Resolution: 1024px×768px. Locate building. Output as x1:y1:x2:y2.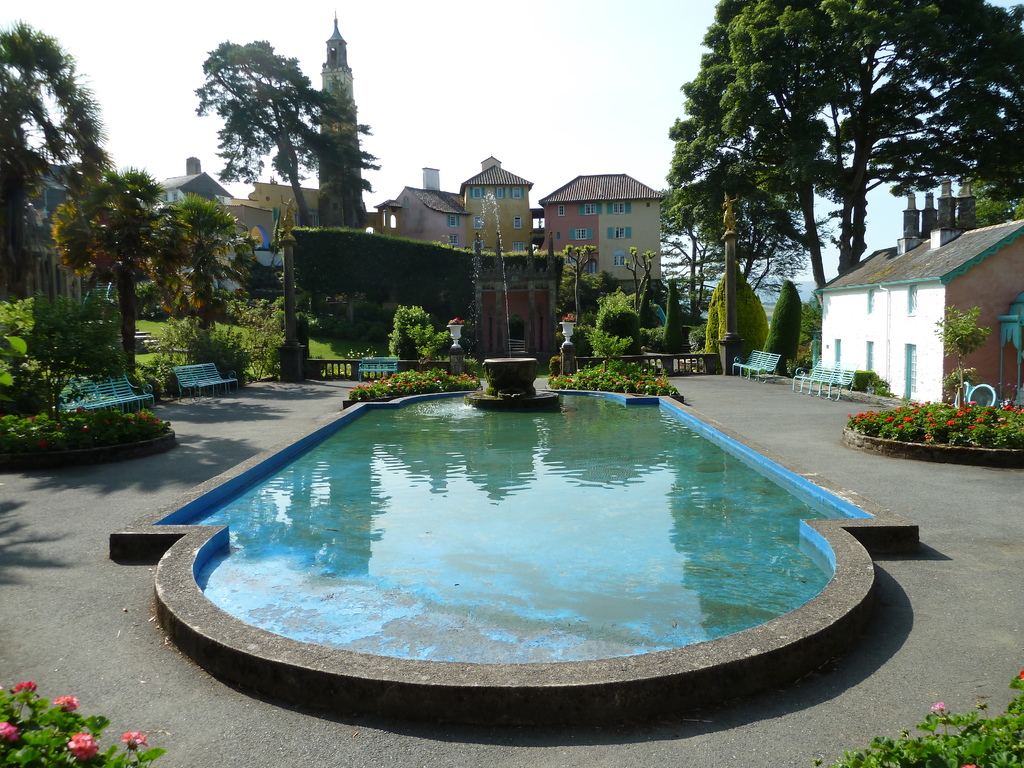
542:172:665:292.
